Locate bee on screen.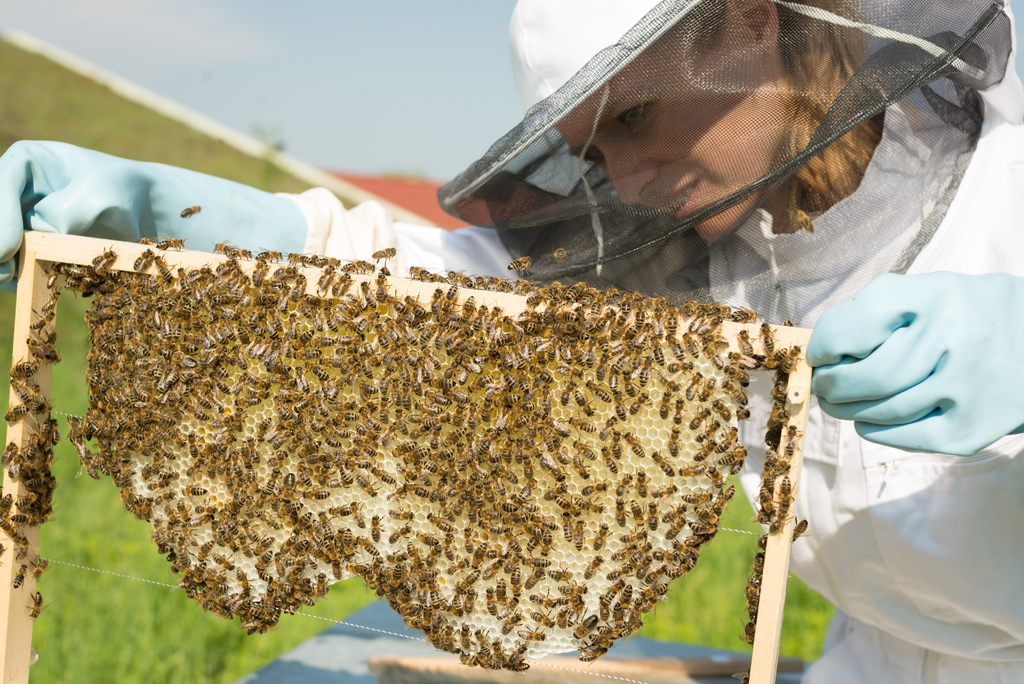
On screen at {"left": 620, "top": 322, "right": 637, "bottom": 348}.
